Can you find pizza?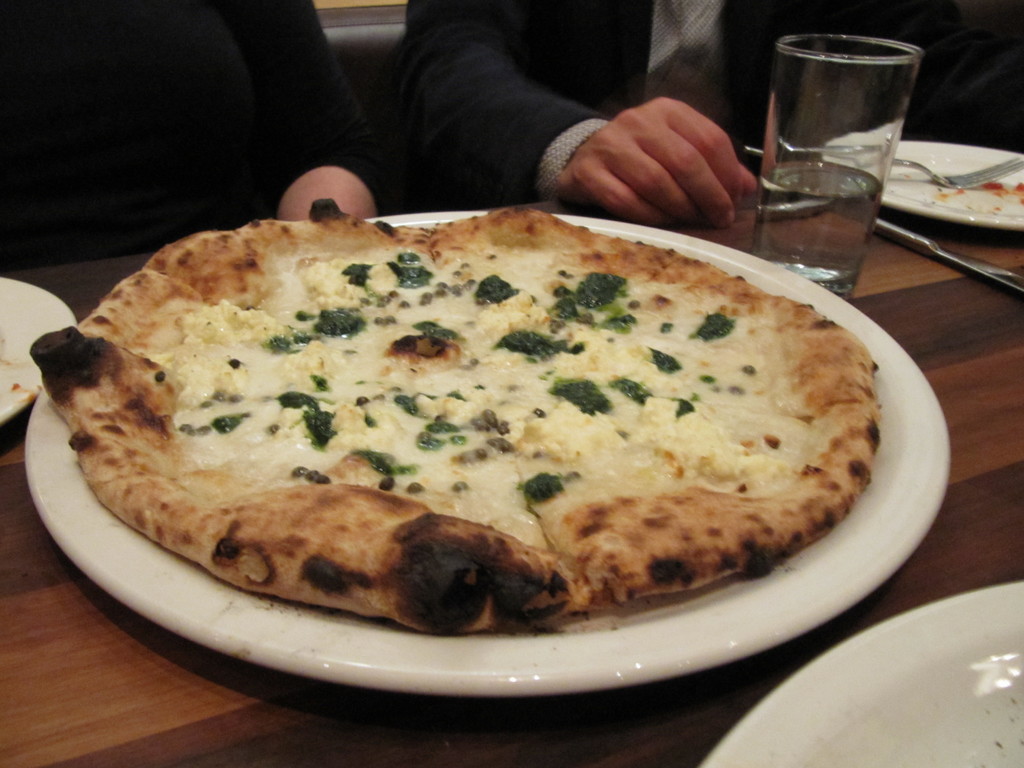
Yes, bounding box: bbox=(18, 211, 877, 676).
